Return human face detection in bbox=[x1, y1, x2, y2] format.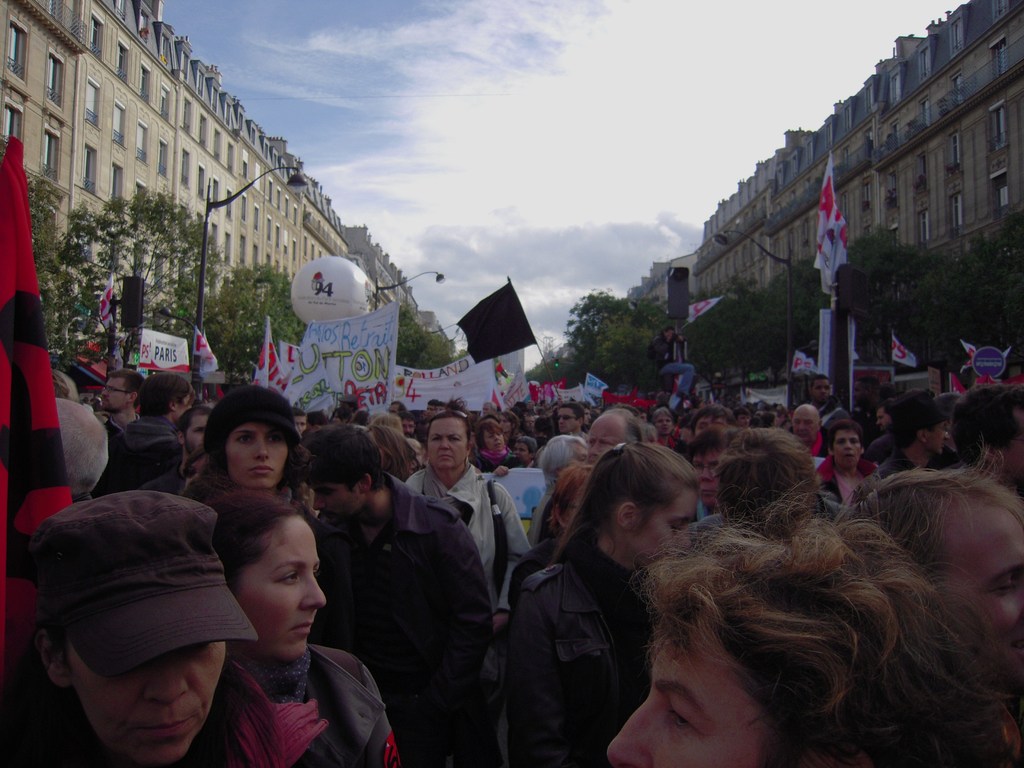
bbox=[570, 440, 586, 465].
